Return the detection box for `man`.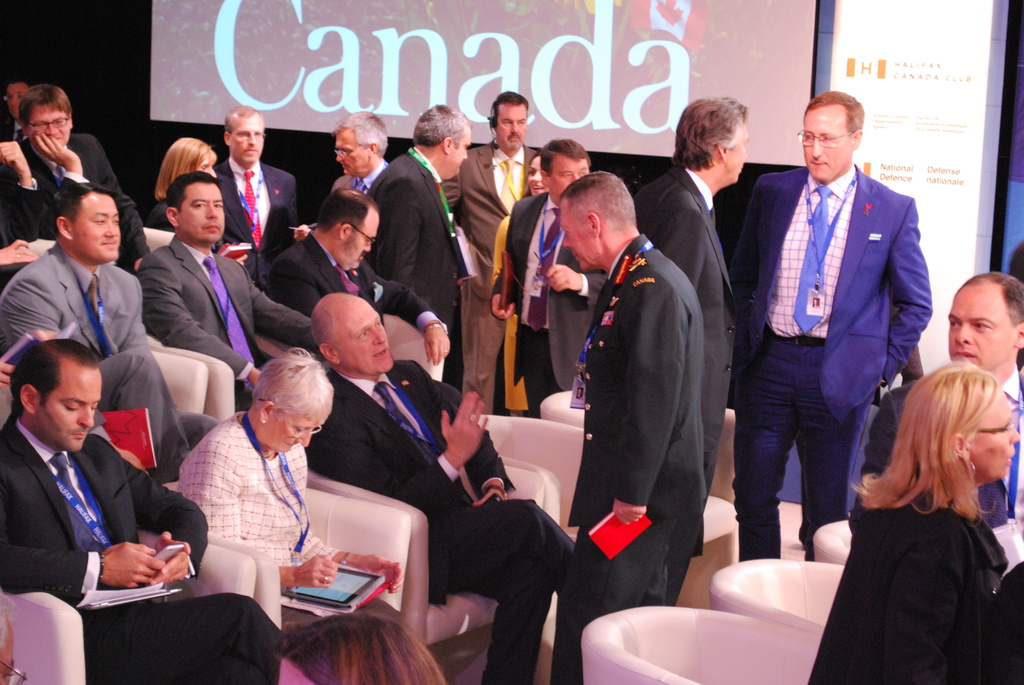
pyautogui.locateOnScreen(328, 109, 394, 194).
